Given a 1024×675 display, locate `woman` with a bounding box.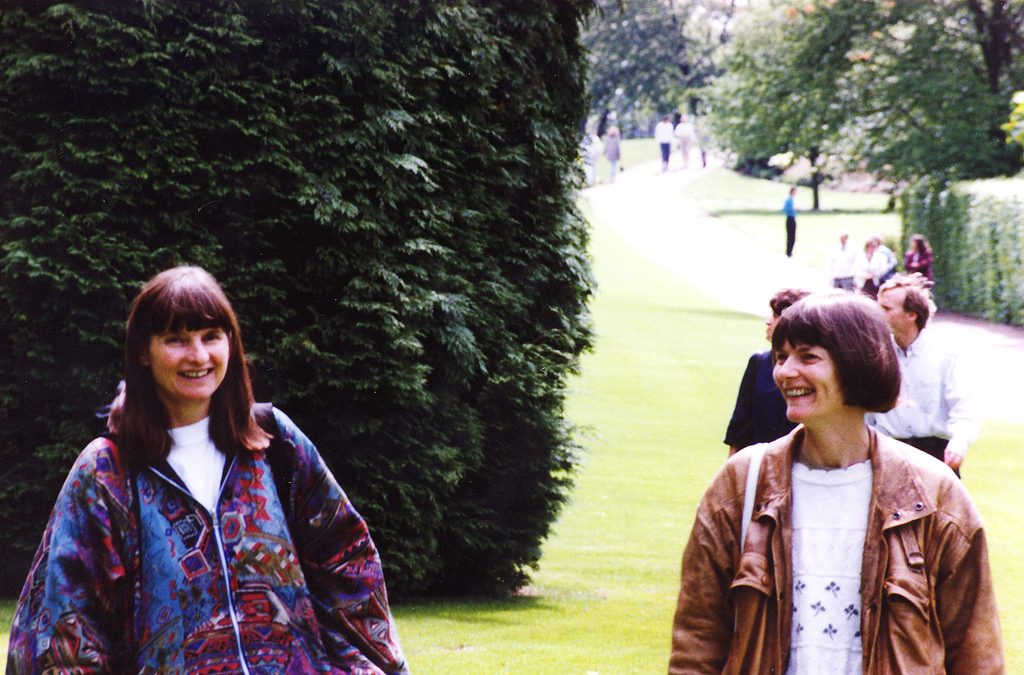
Located: pyautogui.locateOnScreen(669, 287, 1002, 674).
